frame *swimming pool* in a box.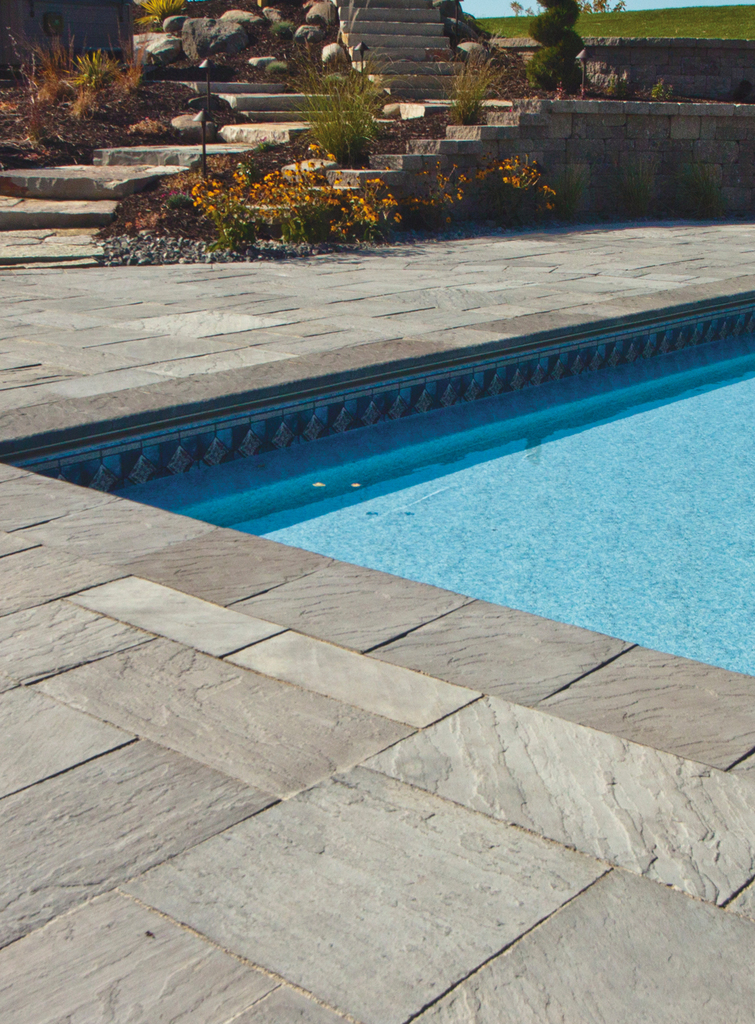
bbox(4, 290, 754, 690).
